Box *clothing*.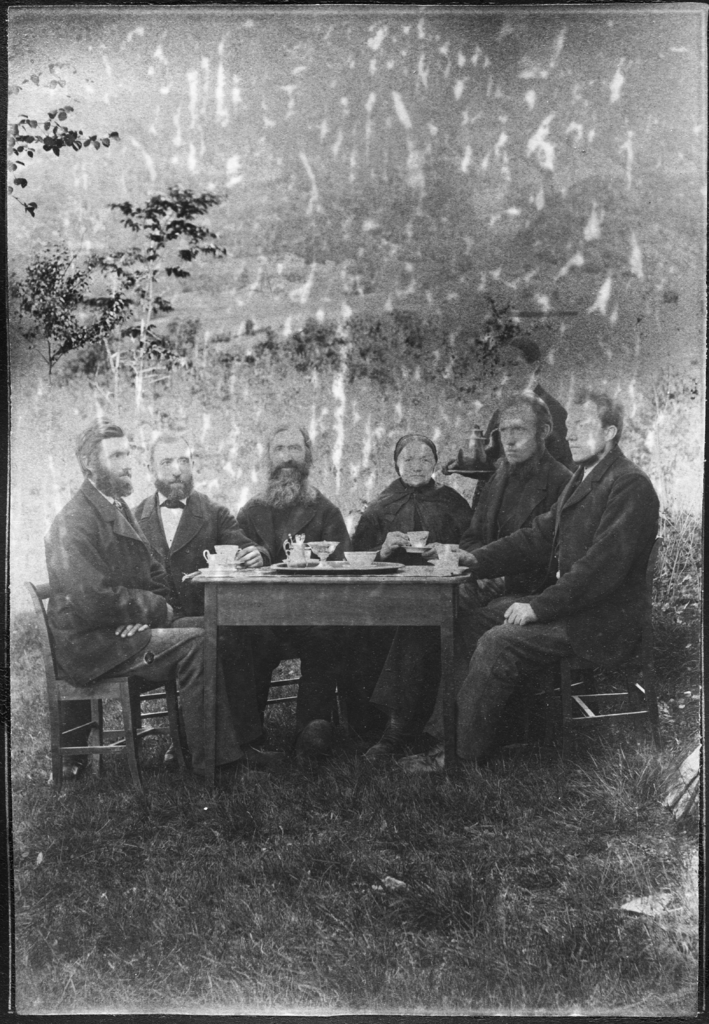
left=369, top=442, right=582, bottom=725.
